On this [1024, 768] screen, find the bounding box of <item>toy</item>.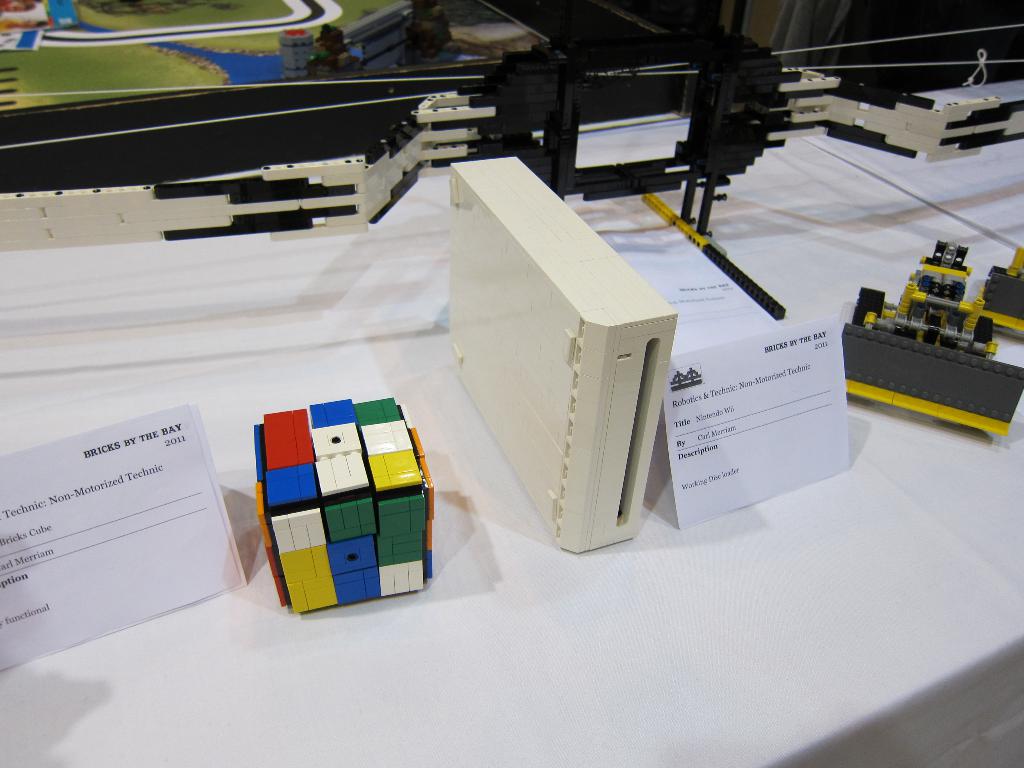
Bounding box: bbox=(835, 244, 1023, 428).
